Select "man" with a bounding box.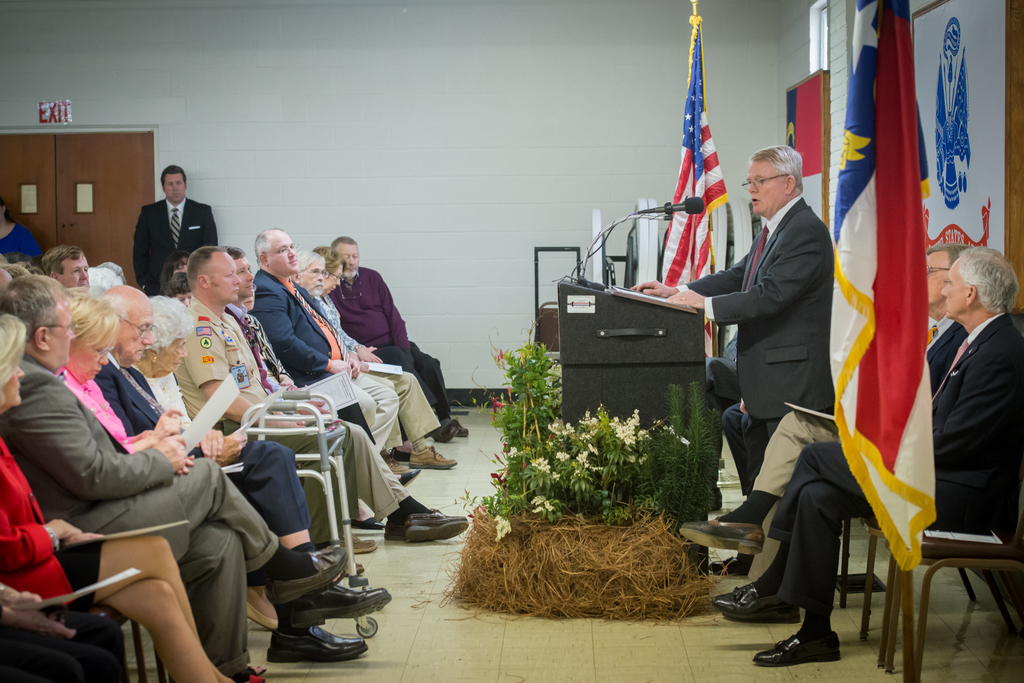
(330, 235, 468, 442).
